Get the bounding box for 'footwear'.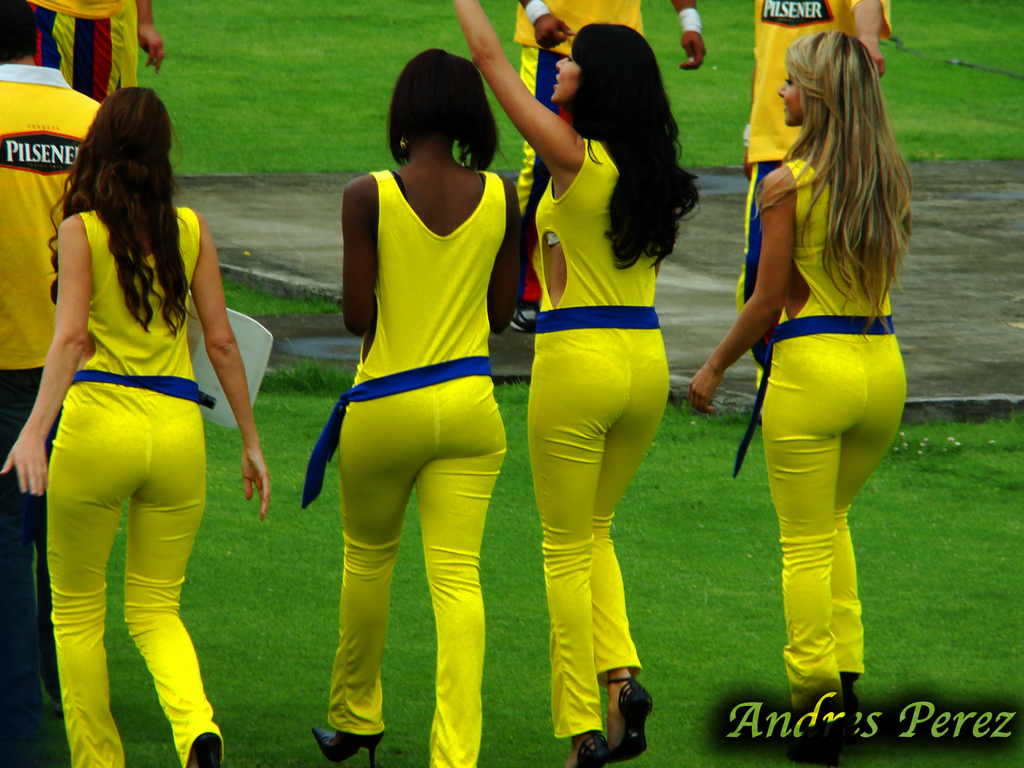
599:662:657:758.
